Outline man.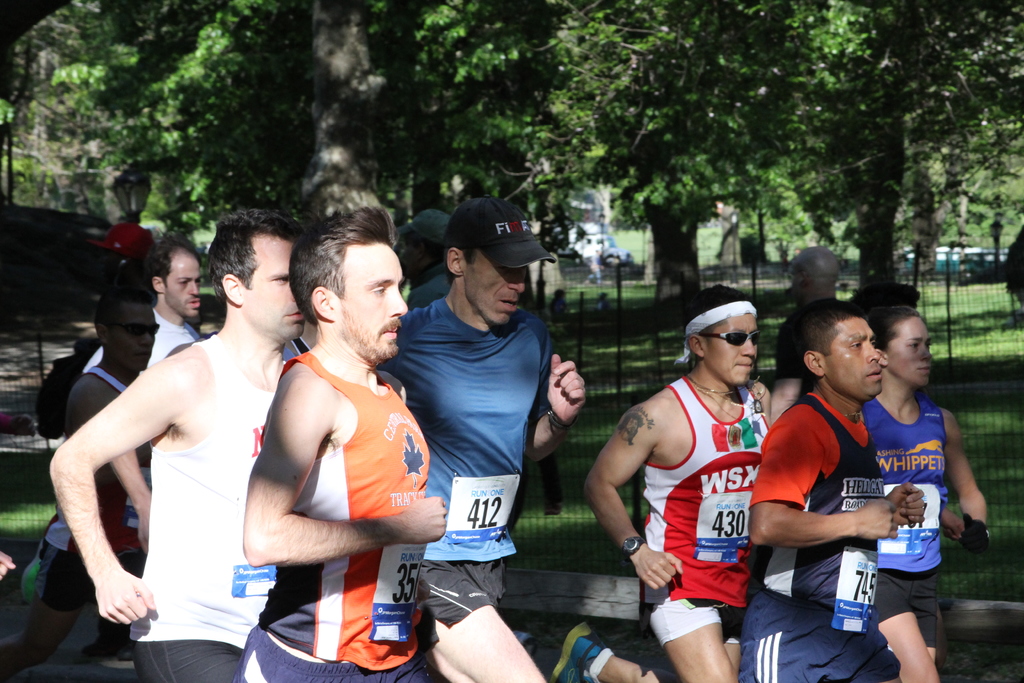
Outline: [left=88, top=235, right=206, bottom=374].
